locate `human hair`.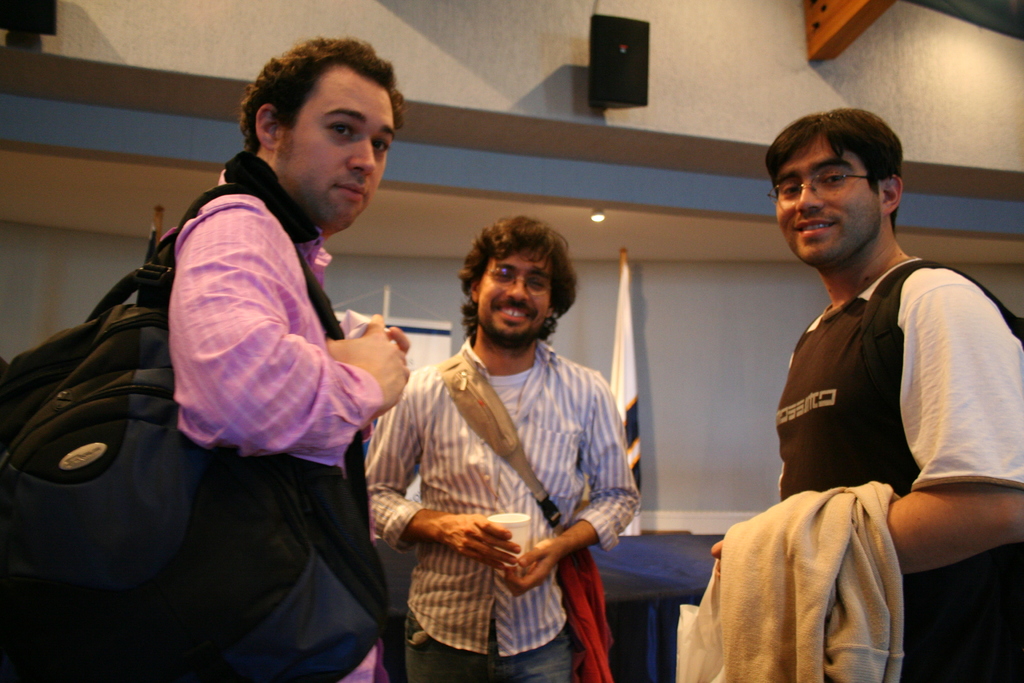
Bounding box: locate(451, 219, 577, 359).
